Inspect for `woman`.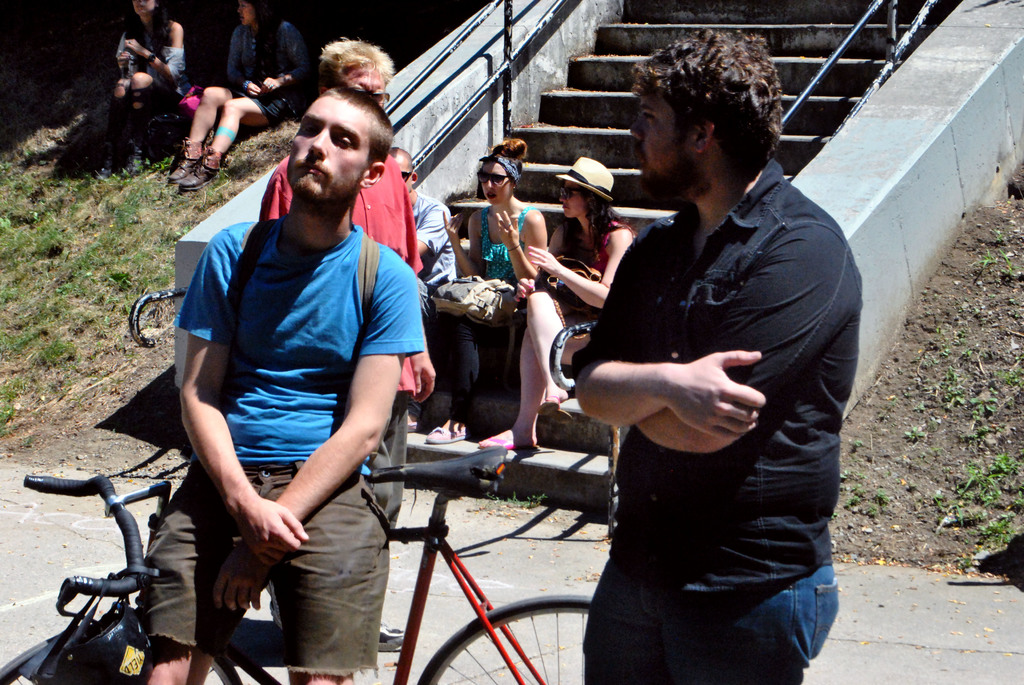
Inspection: select_region(155, 0, 316, 210).
